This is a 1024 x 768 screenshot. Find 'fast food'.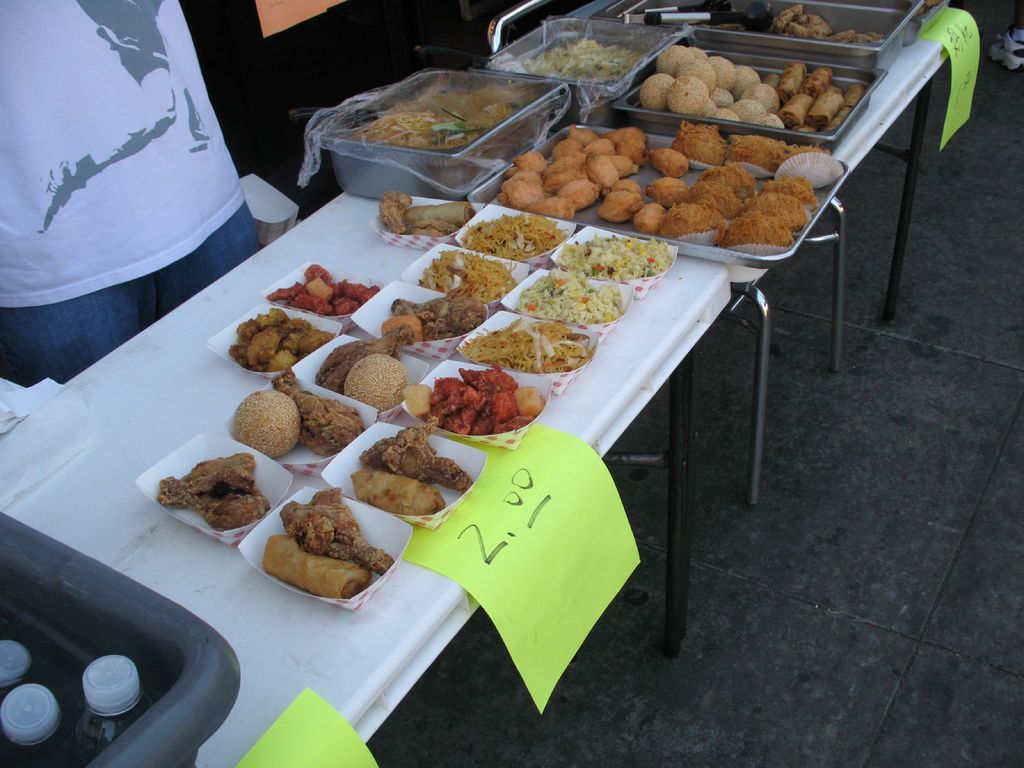
Bounding box: box(362, 416, 476, 494).
